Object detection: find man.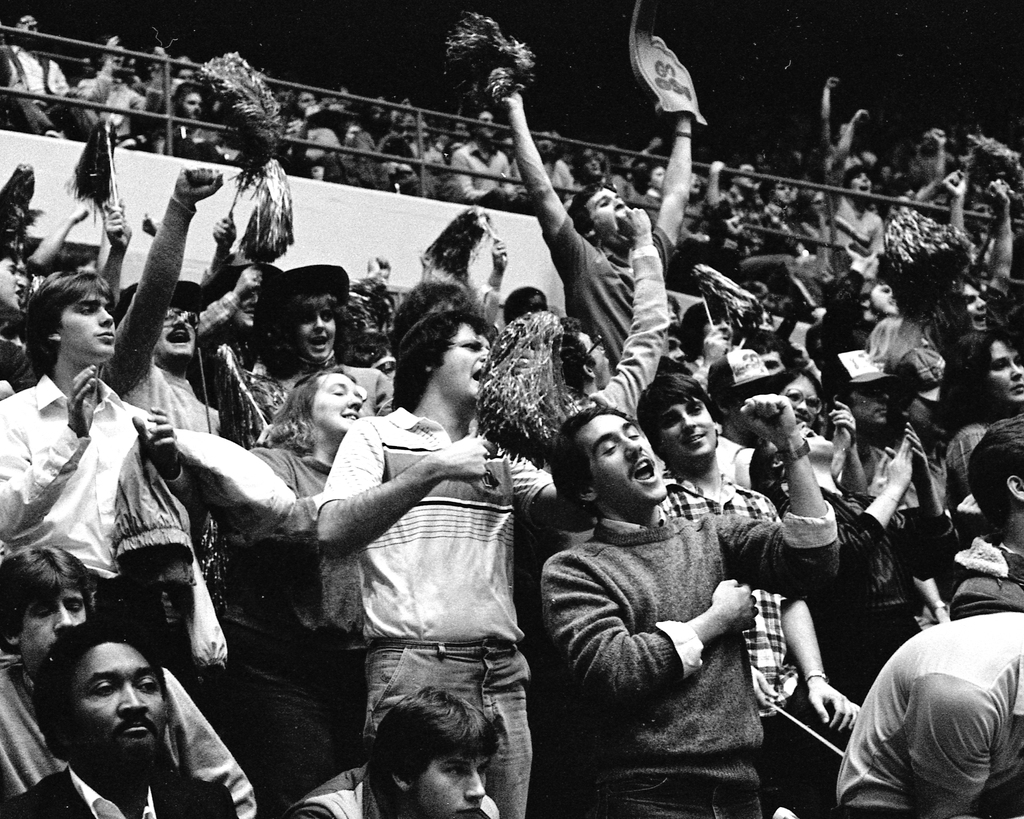
[left=936, top=177, right=1014, bottom=355].
